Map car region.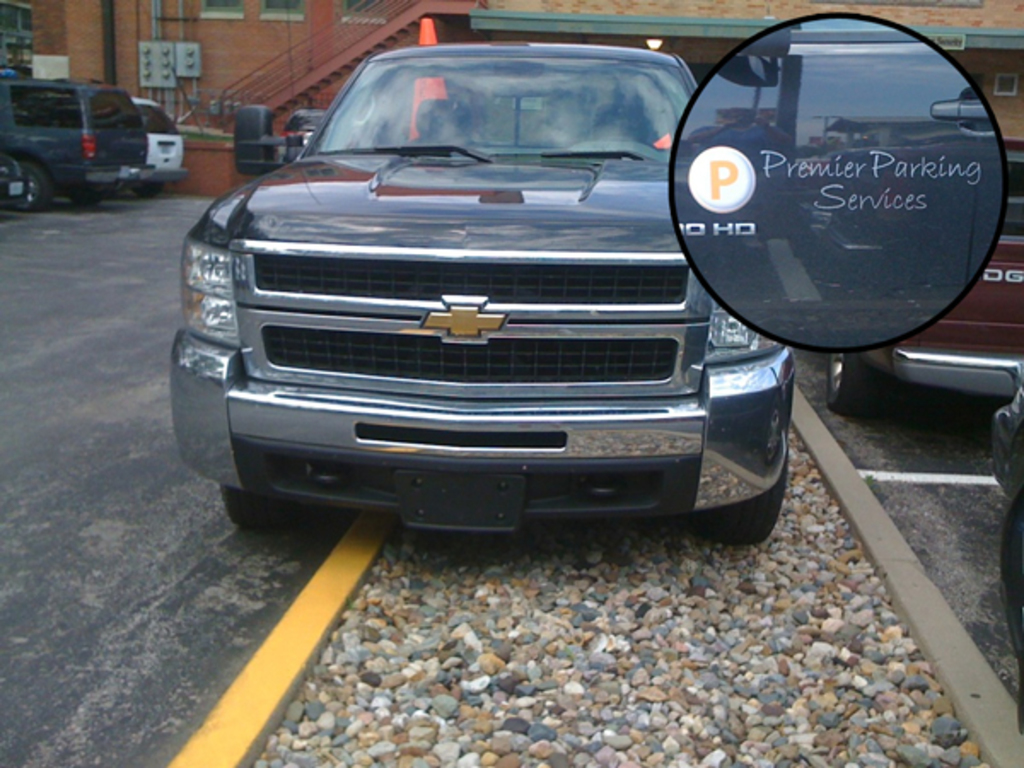
Mapped to box(0, 152, 32, 213).
